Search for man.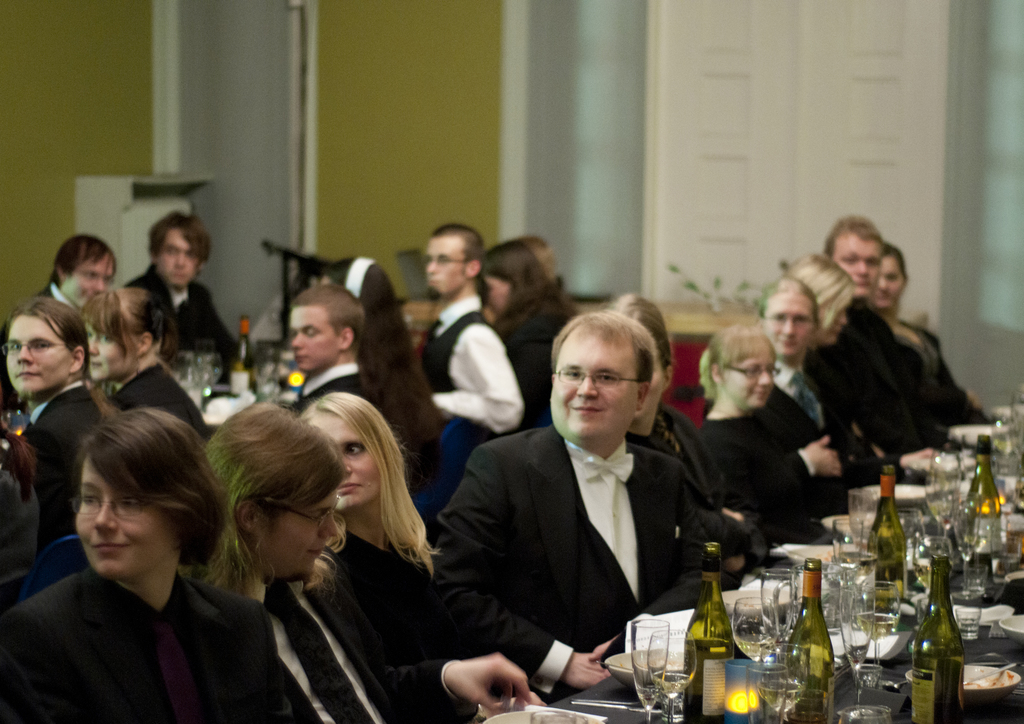
Found at l=128, t=213, r=245, b=383.
